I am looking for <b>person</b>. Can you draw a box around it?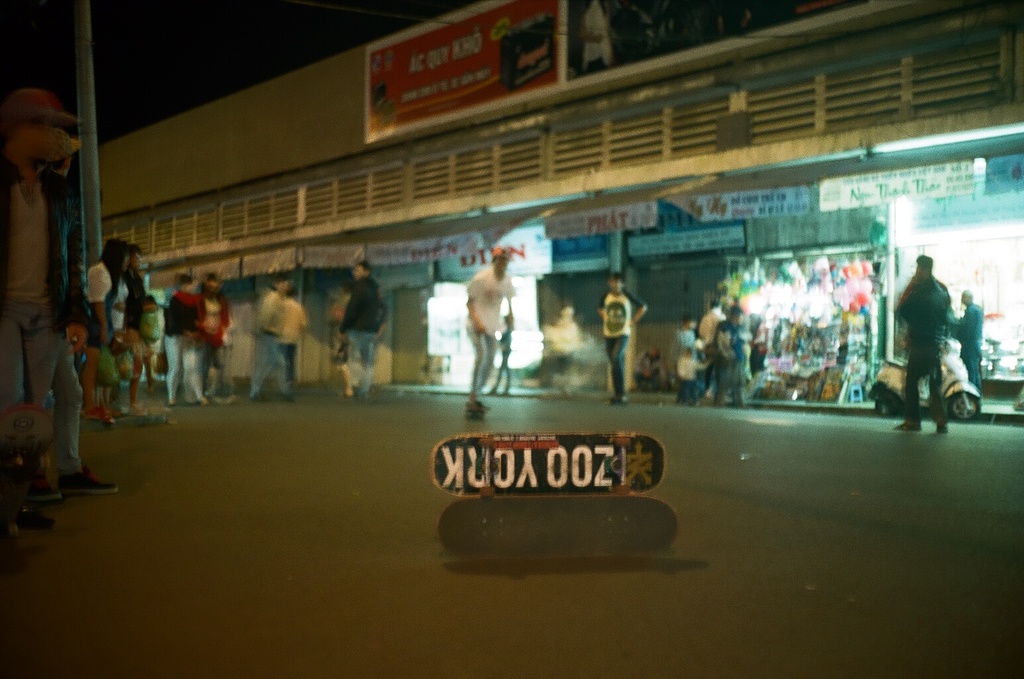
Sure, the bounding box is crop(165, 265, 215, 409).
